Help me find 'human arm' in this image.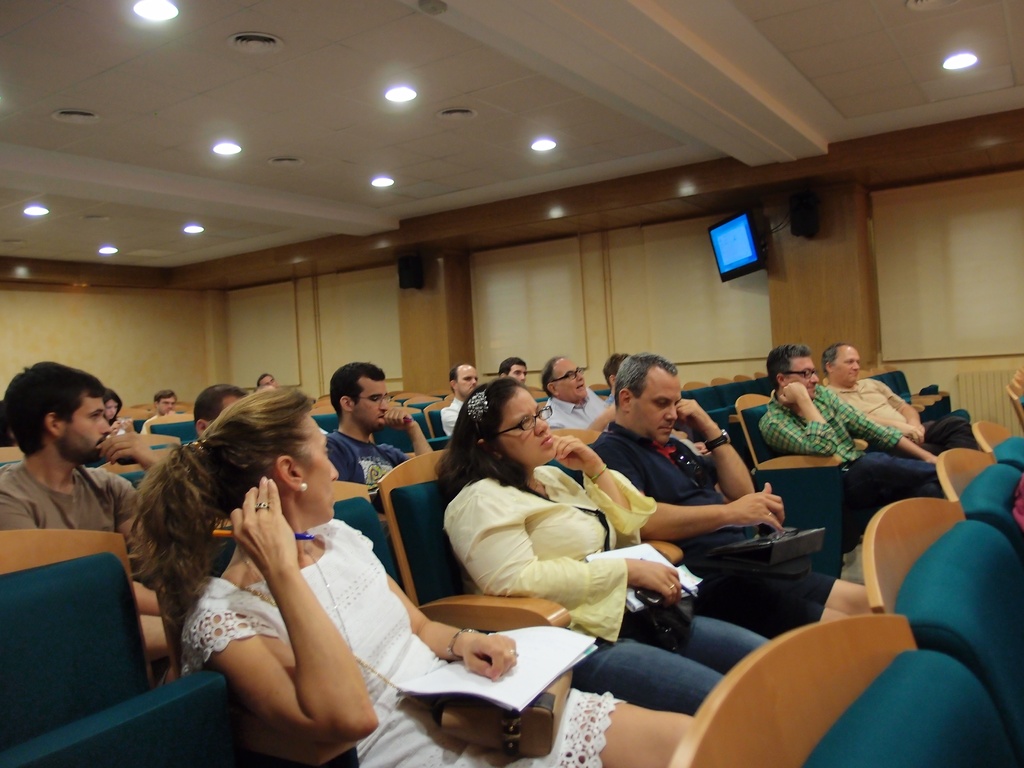
Found it: <region>104, 431, 182, 577</region>.
